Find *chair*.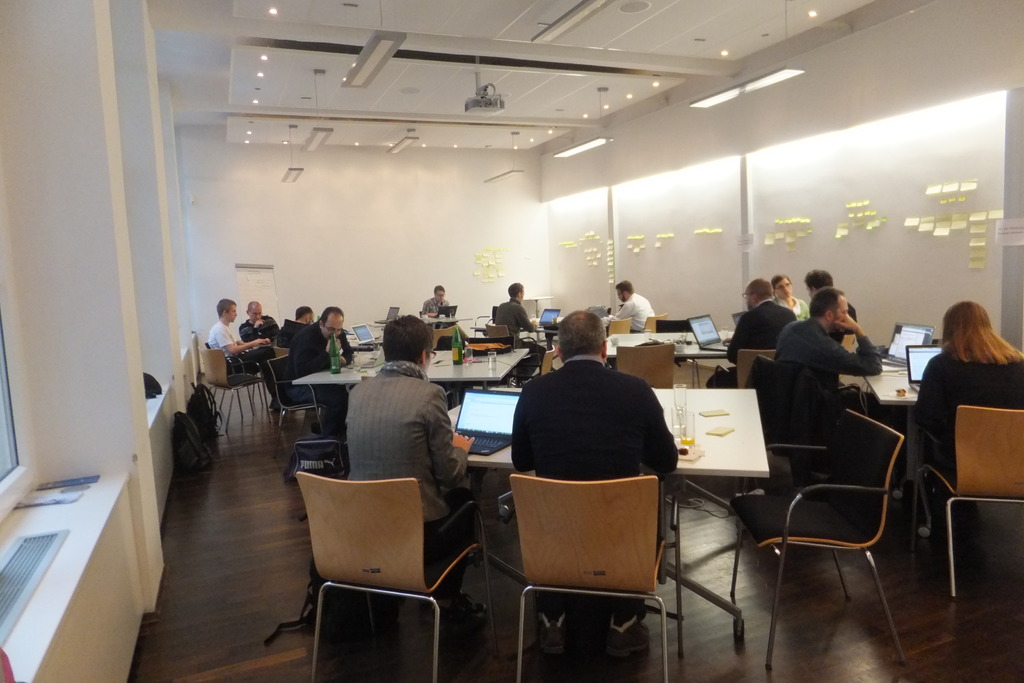
BBox(481, 327, 544, 384).
